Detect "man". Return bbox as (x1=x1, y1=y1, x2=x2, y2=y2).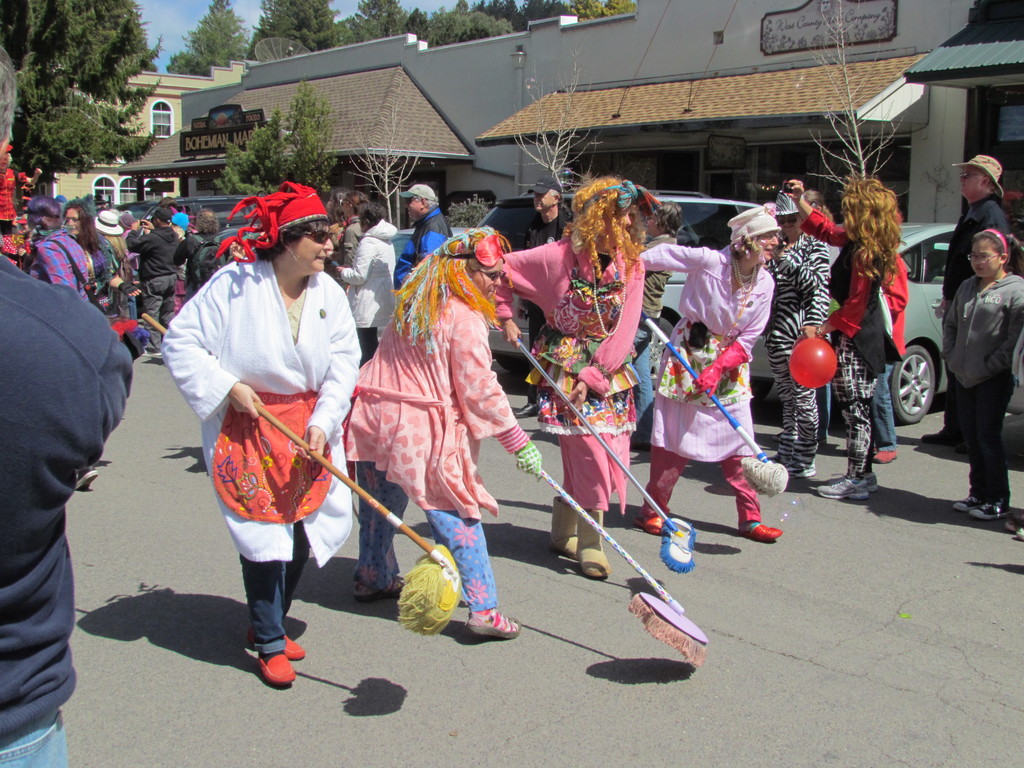
(x1=0, y1=43, x2=137, y2=767).
